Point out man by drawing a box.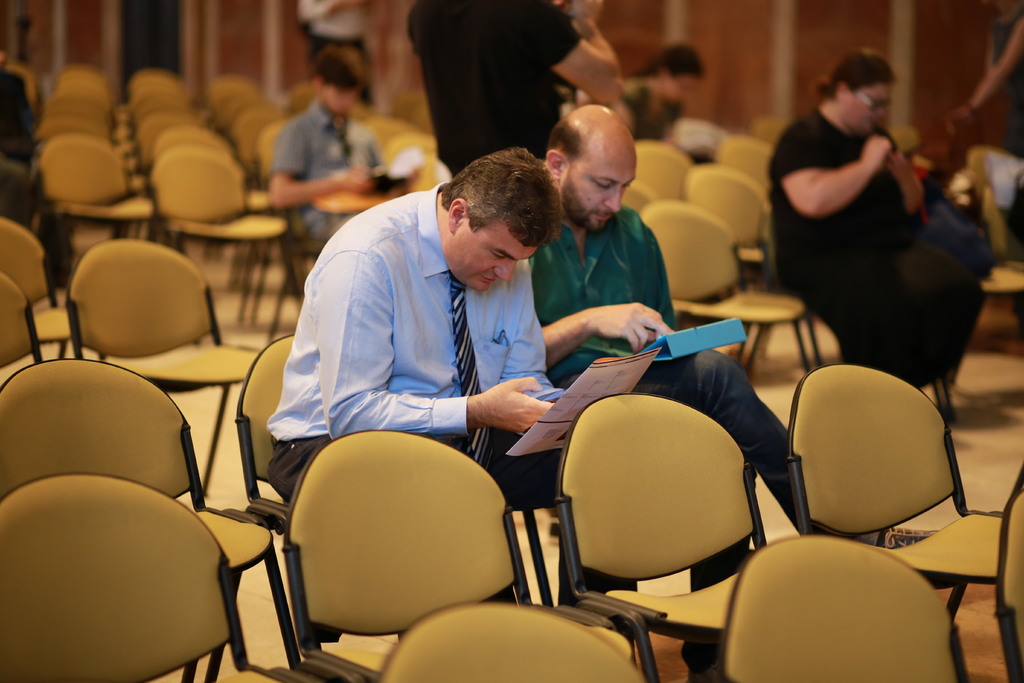
bbox=[531, 104, 822, 682].
